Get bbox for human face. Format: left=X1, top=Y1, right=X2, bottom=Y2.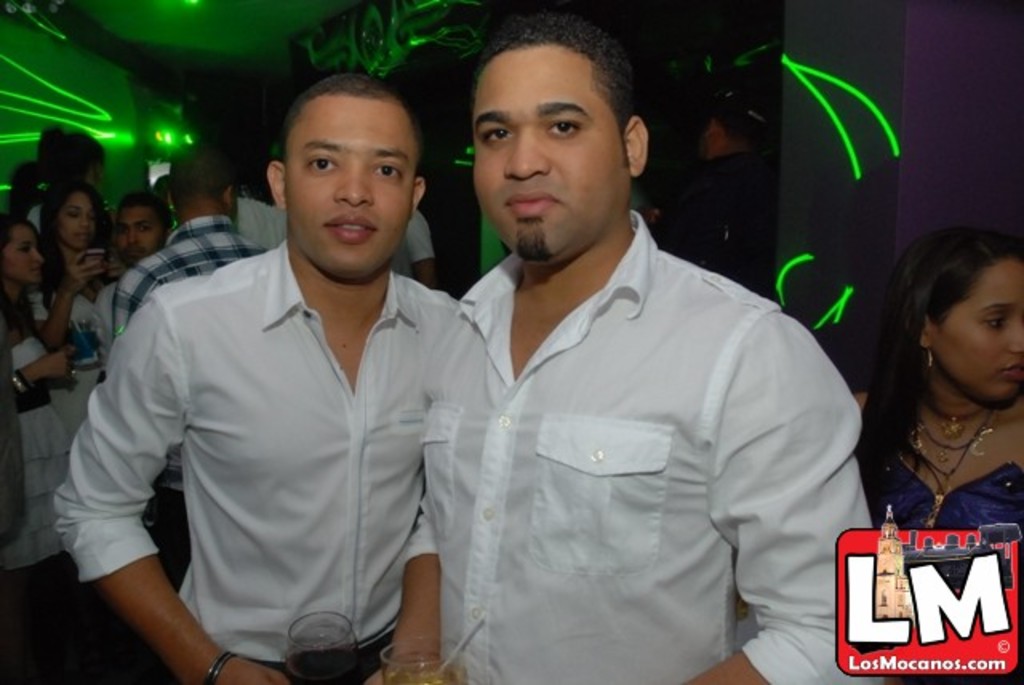
left=475, top=43, right=630, bottom=261.
